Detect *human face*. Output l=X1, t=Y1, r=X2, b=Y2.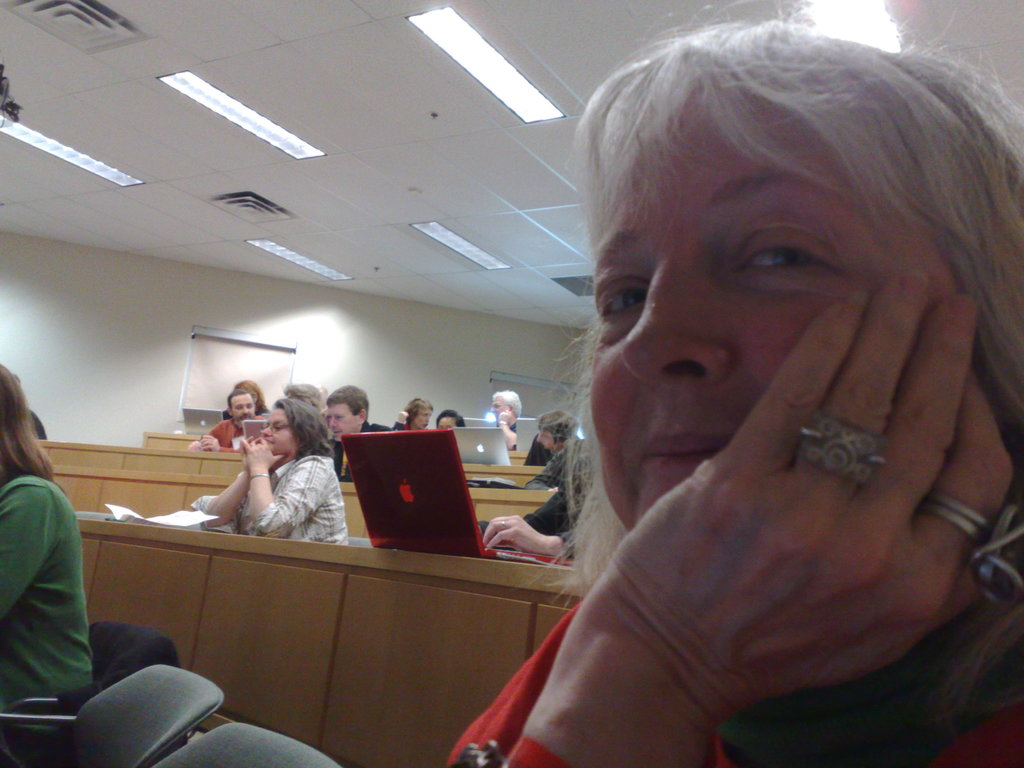
l=490, t=399, r=508, b=415.
